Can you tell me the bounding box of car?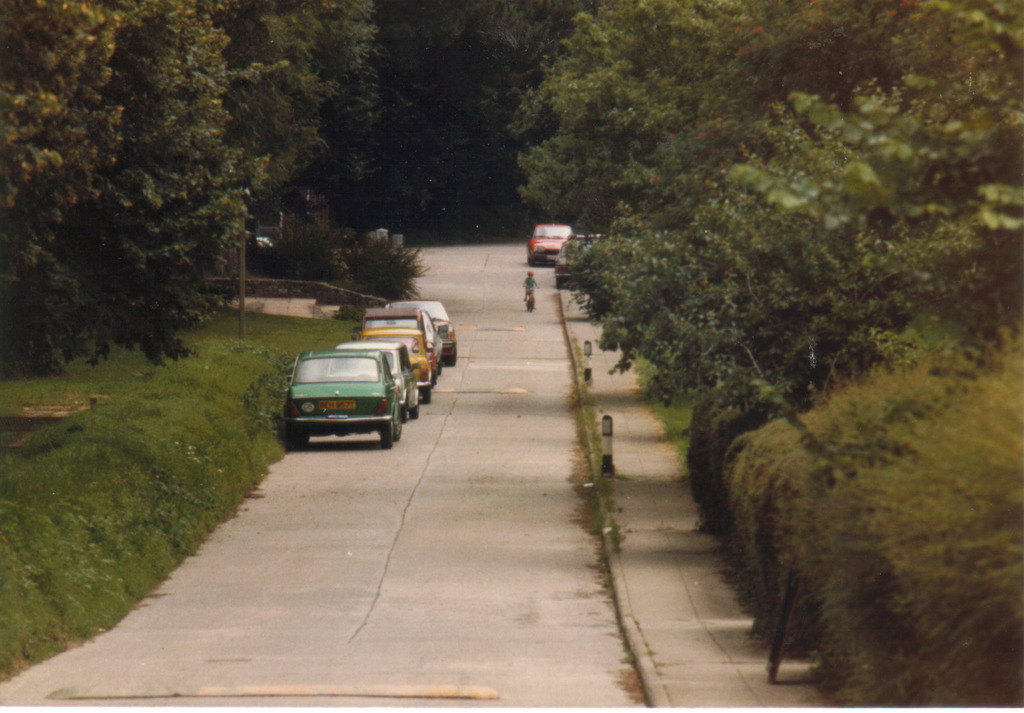
box(527, 213, 575, 267).
